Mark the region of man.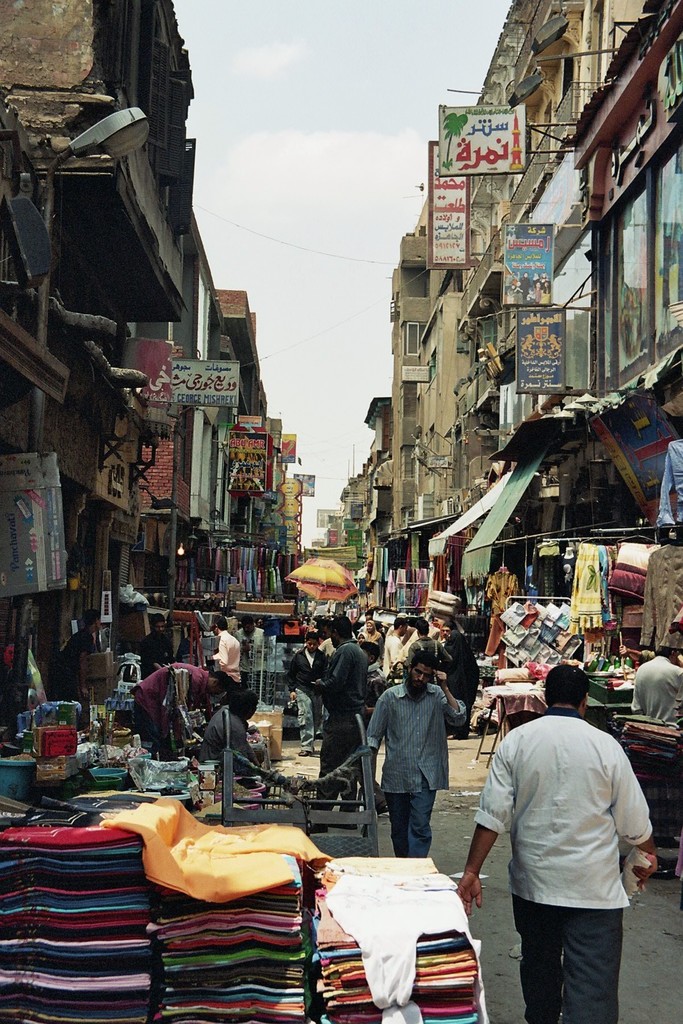
Region: x1=464, y1=666, x2=654, y2=1016.
